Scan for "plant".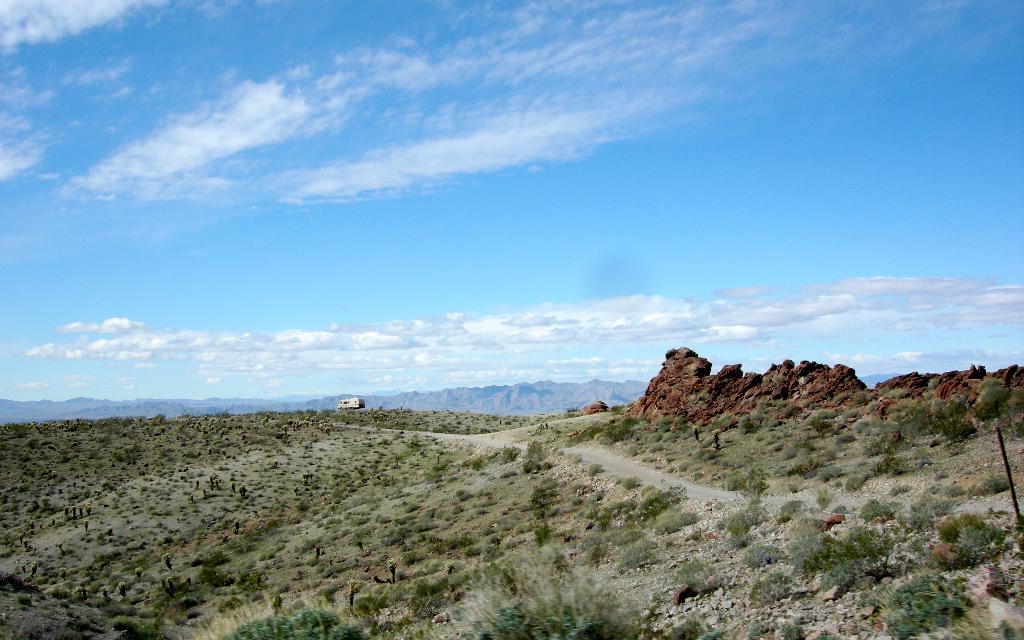
Scan result: bbox=[772, 419, 781, 427].
